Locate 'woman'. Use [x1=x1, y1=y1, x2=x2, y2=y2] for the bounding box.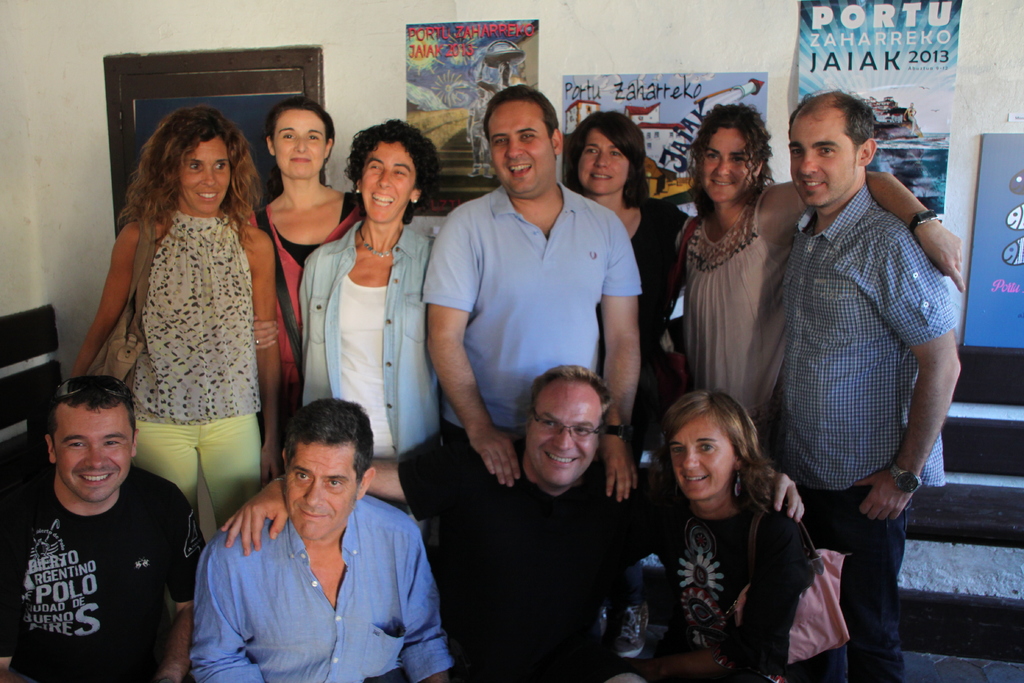
[x1=250, y1=91, x2=367, y2=438].
